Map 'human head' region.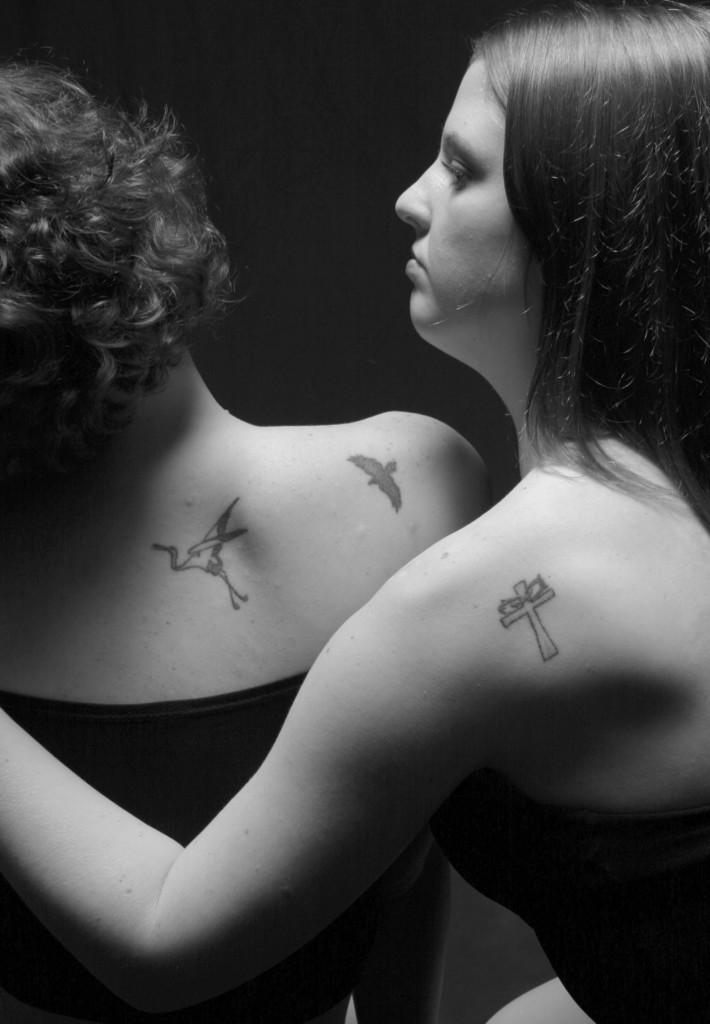
Mapped to l=389, t=3, r=675, b=388.
